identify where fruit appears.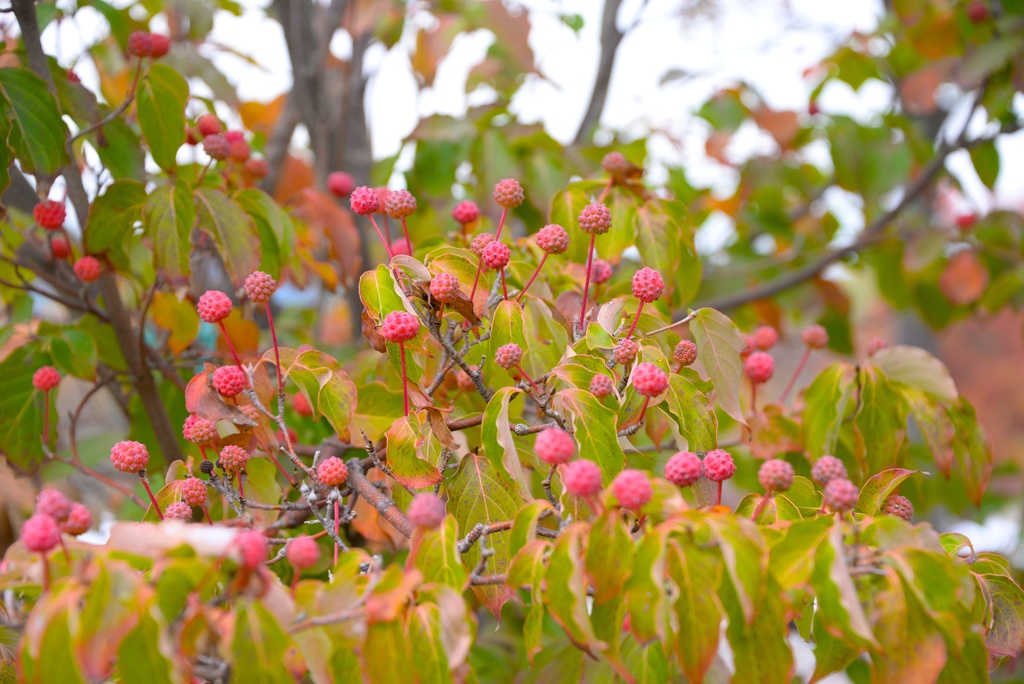
Appears at [x1=207, y1=135, x2=227, y2=161].
